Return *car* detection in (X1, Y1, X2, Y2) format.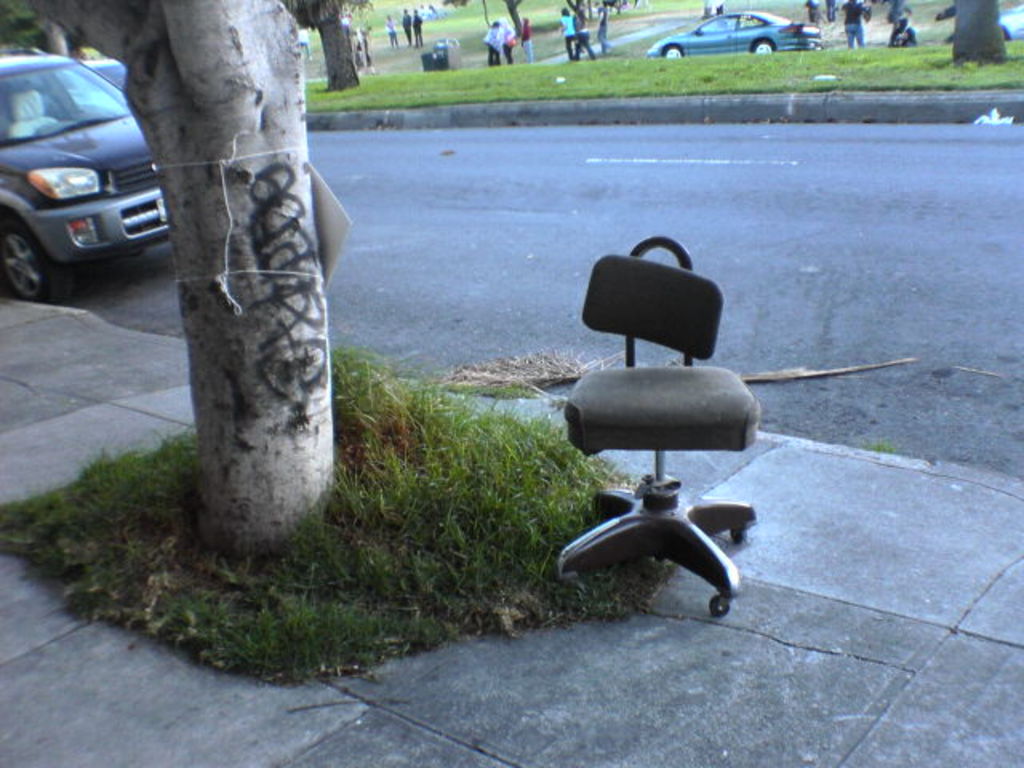
(643, 13, 830, 62).
